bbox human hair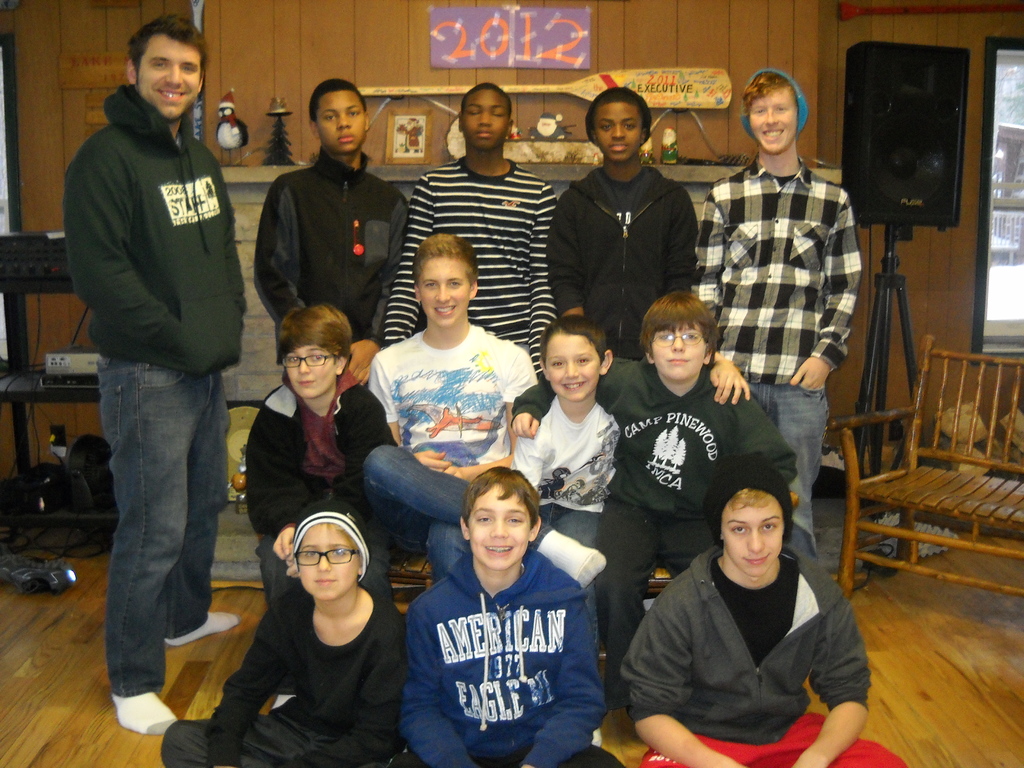
x1=739 y1=73 x2=797 y2=116
